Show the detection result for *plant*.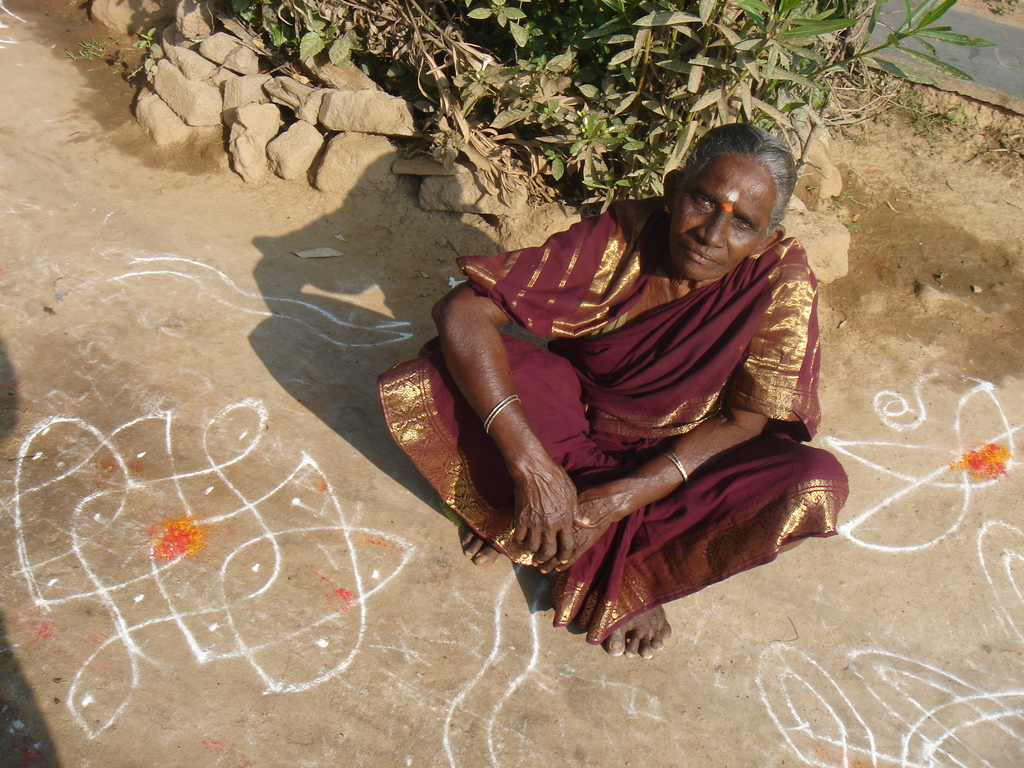
<region>67, 35, 107, 58</region>.
